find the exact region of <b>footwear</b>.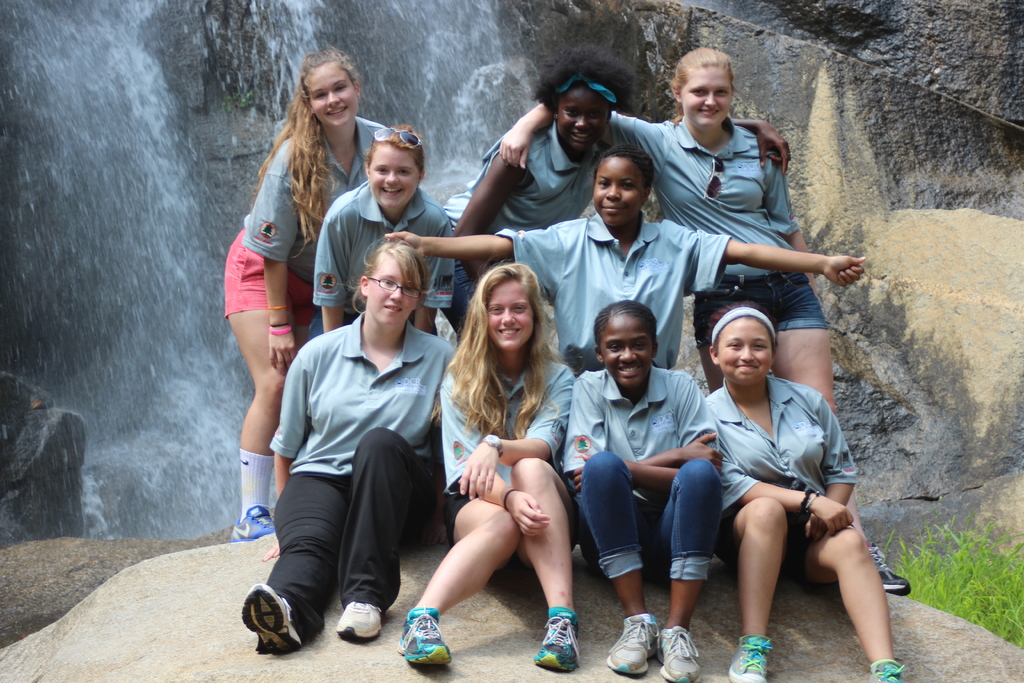
Exact region: rect(395, 606, 450, 667).
